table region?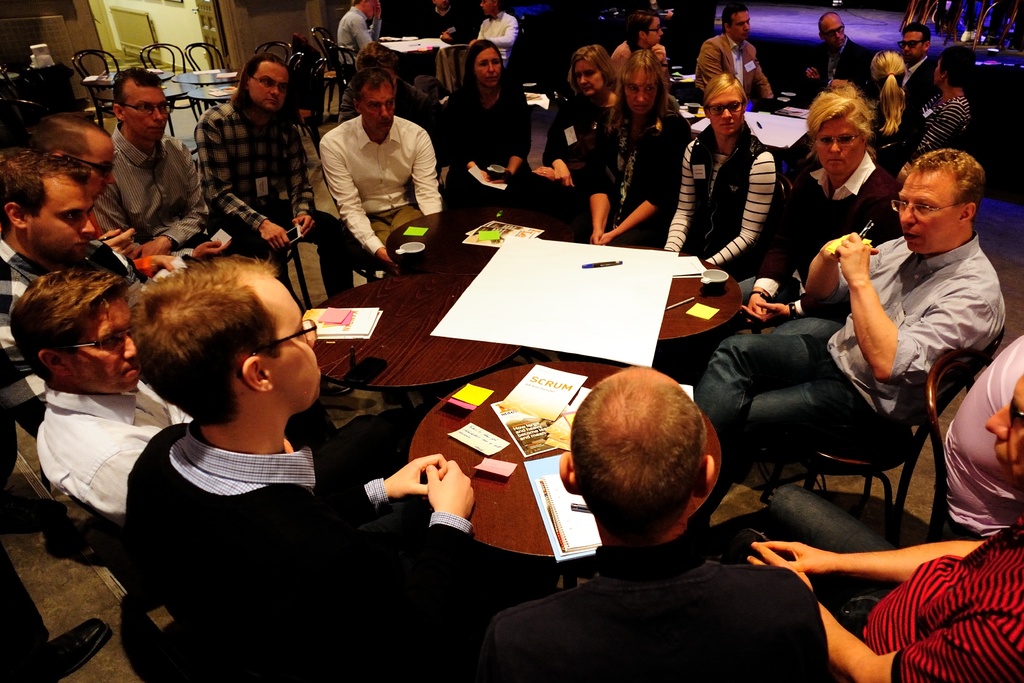
{"x1": 184, "y1": 81, "x2": 234, "y2": 119}
